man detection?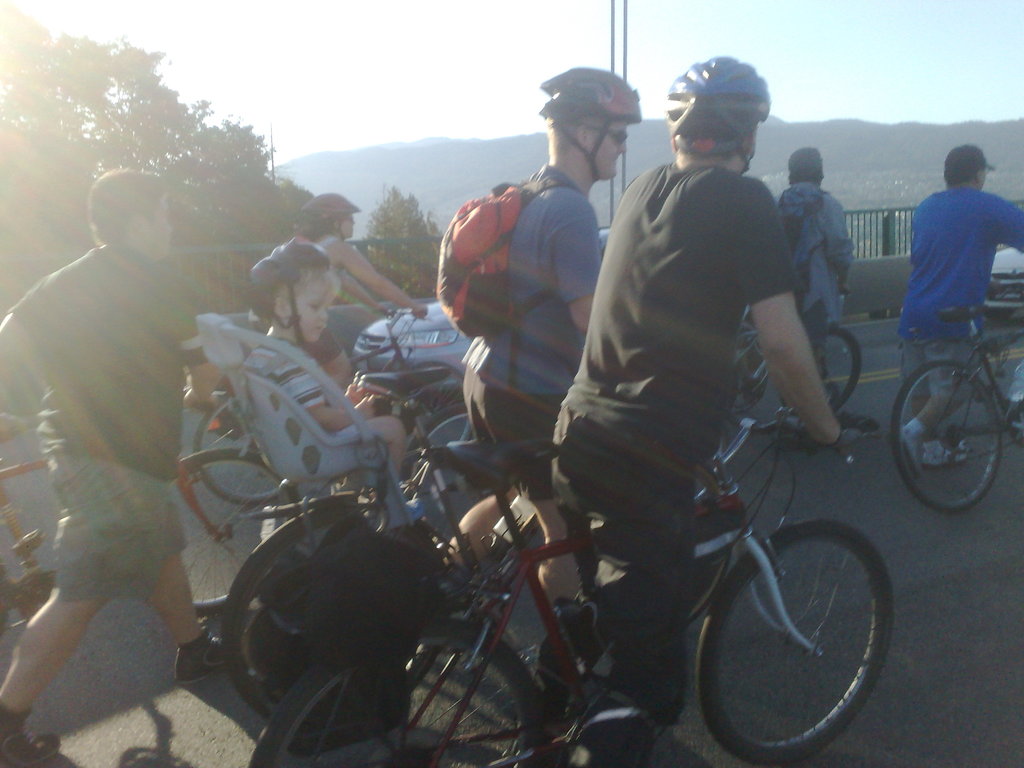
[left=516, top=81, right=862, bottom=689]
